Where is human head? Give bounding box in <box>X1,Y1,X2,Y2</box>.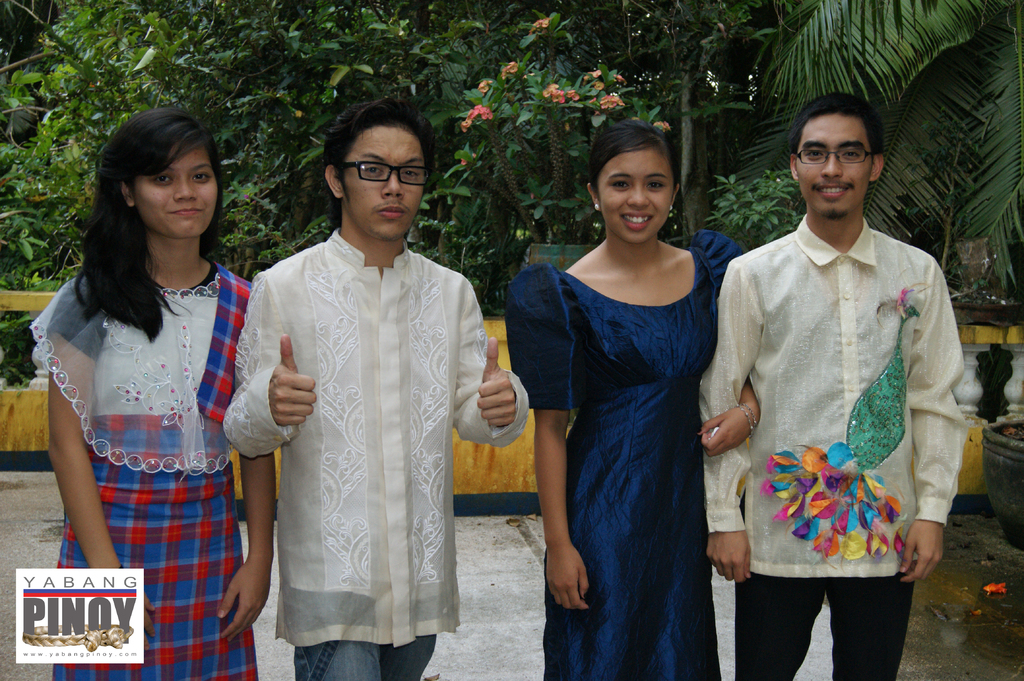
<box>112,106,221,244</box>.
